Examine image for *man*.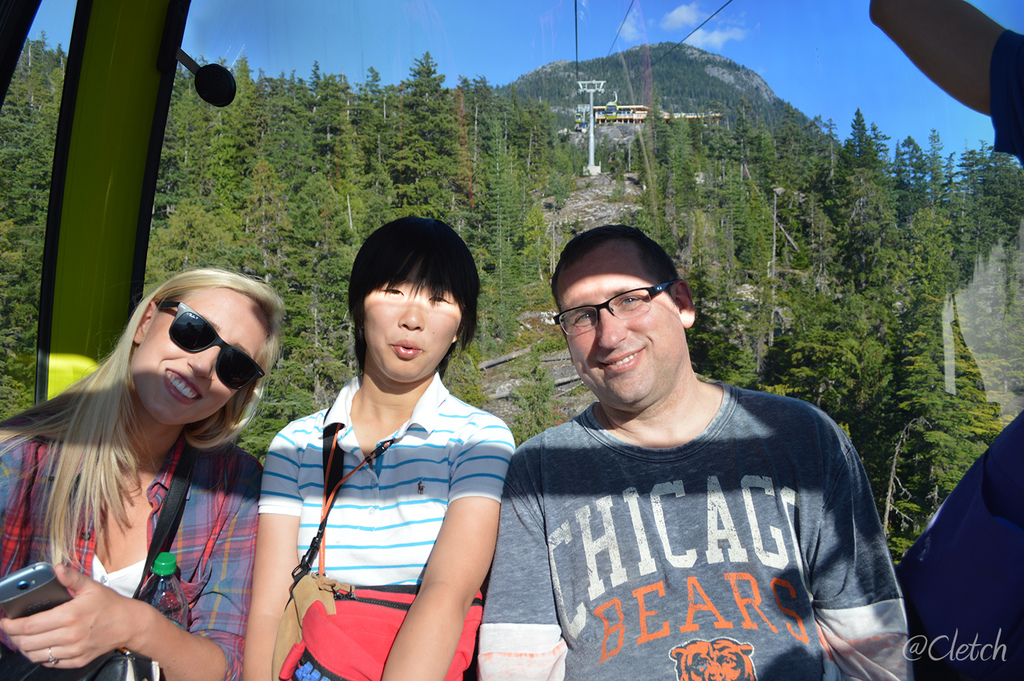
Examination result: box(479, 219, 913, 680).
